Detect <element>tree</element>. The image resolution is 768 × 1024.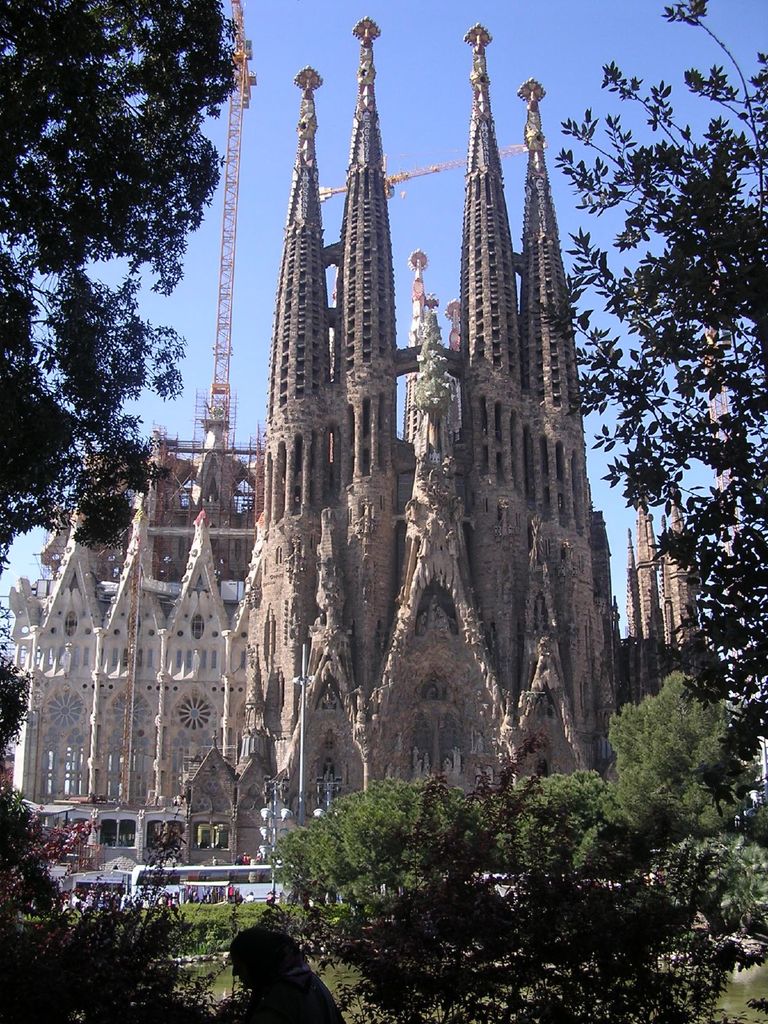
0,0,234,577.
